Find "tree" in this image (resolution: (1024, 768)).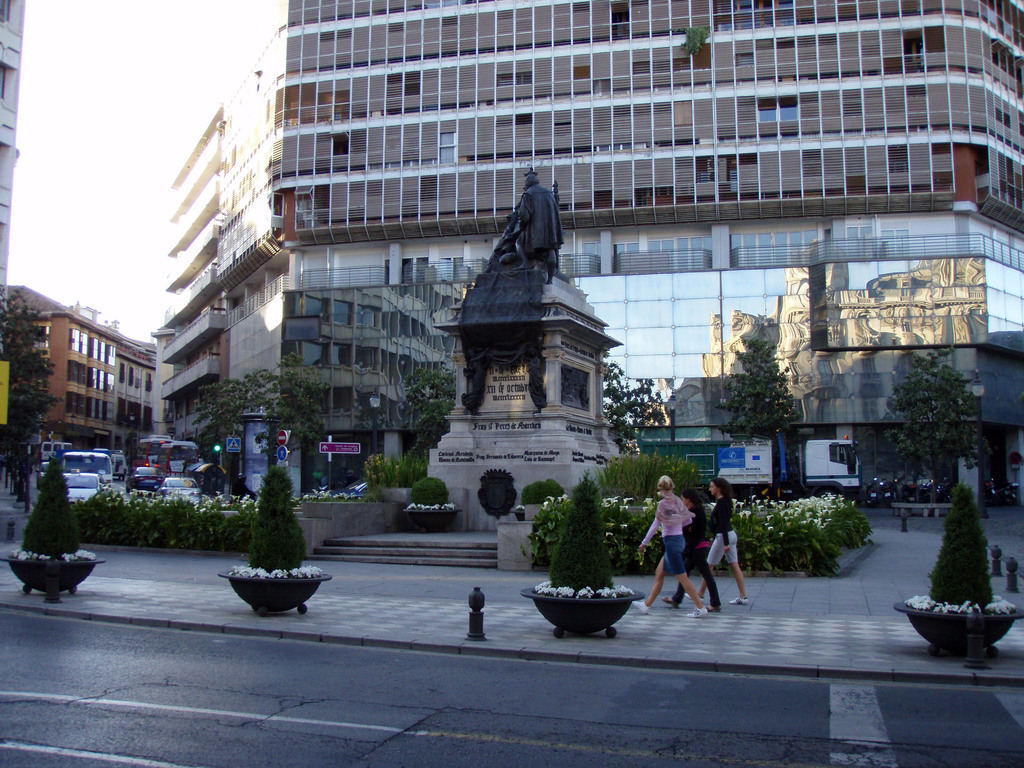
locate(188, 355, 318, 502).
